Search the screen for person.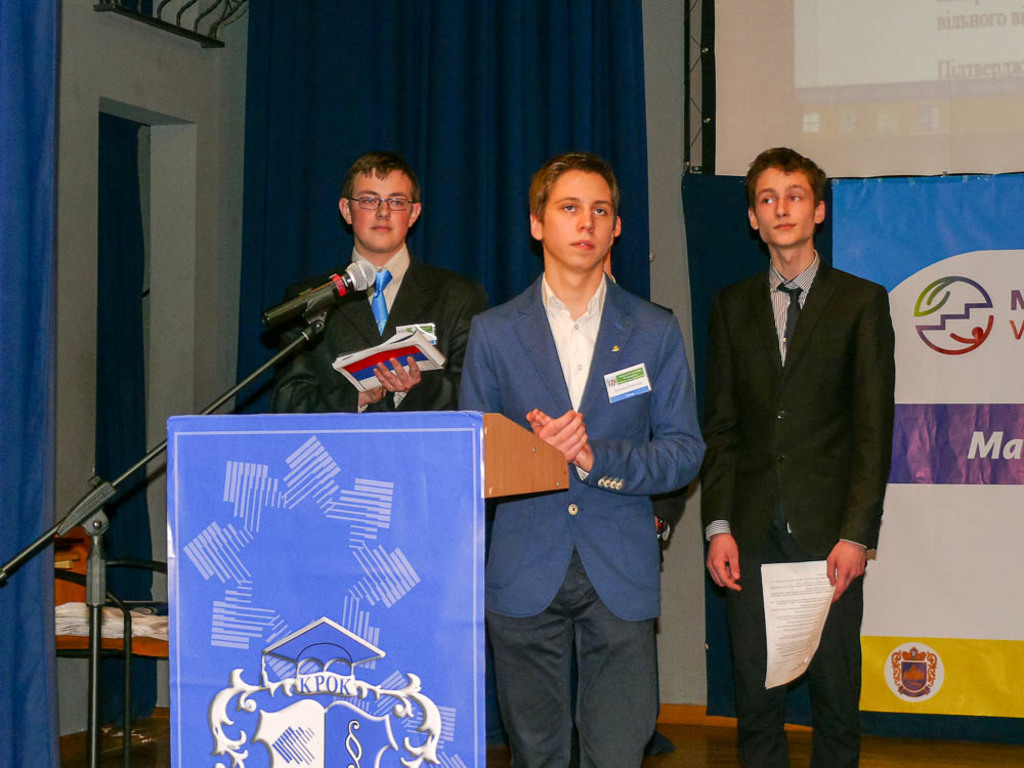
Found at 259, 159, 494, 409.
